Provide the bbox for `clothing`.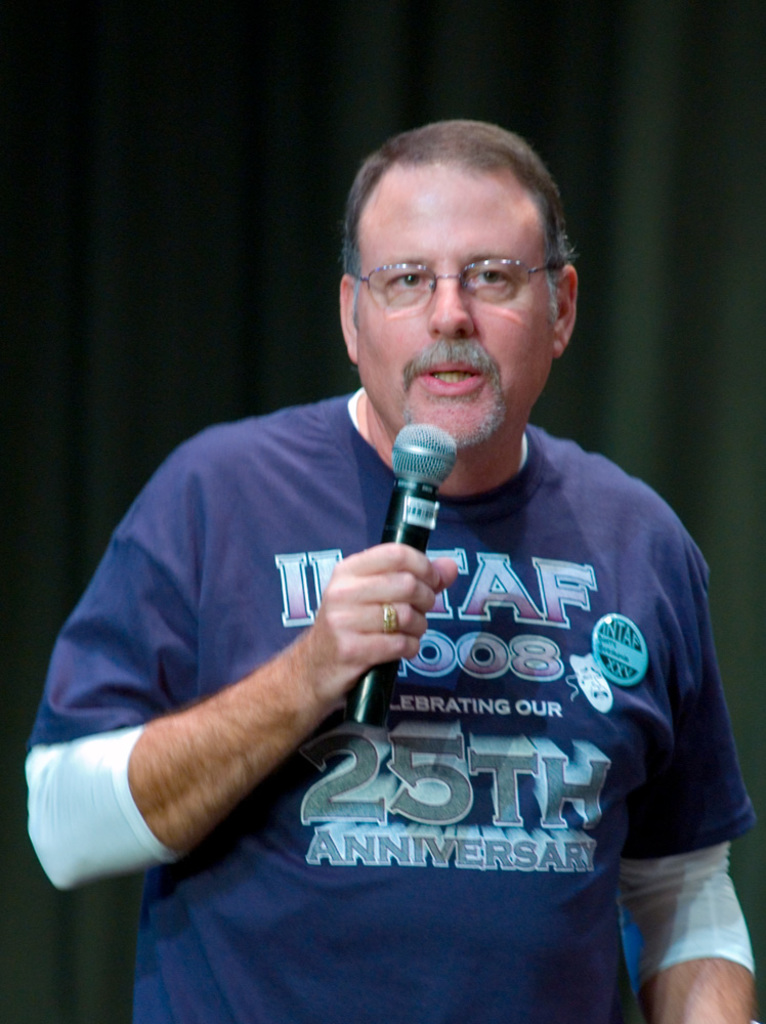
<box>92,306,716,984</box>.
